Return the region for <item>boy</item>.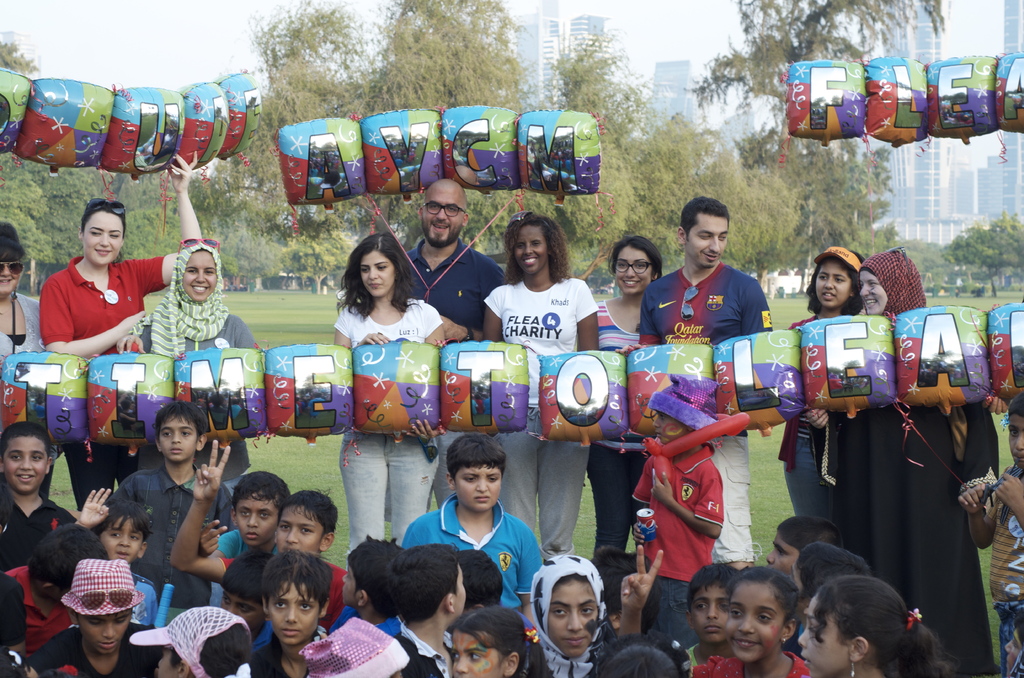
402,431,542,626.
